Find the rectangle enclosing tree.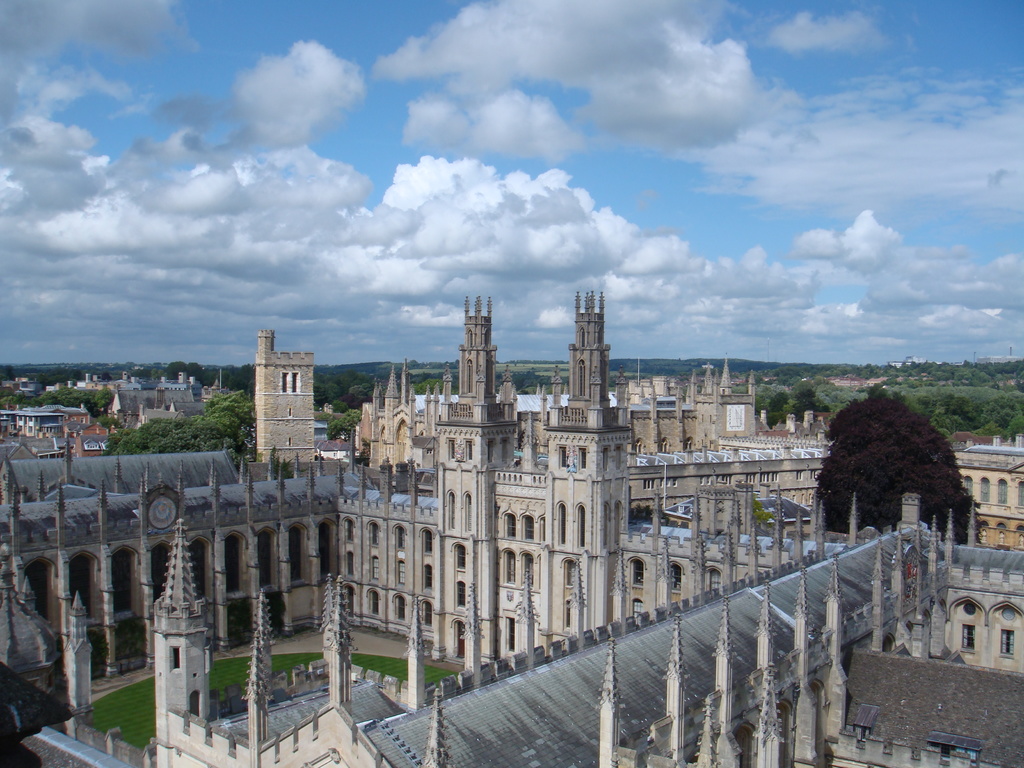
[316, 399, 364, 412].
